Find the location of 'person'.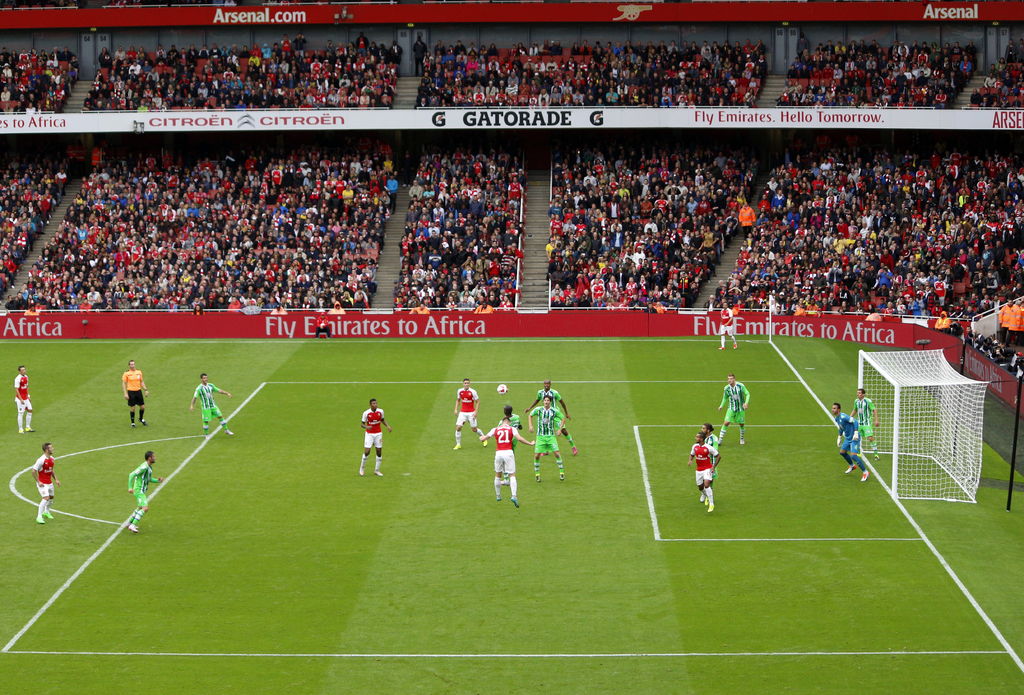
Location: bbox=[126, 454, 163, 534].
